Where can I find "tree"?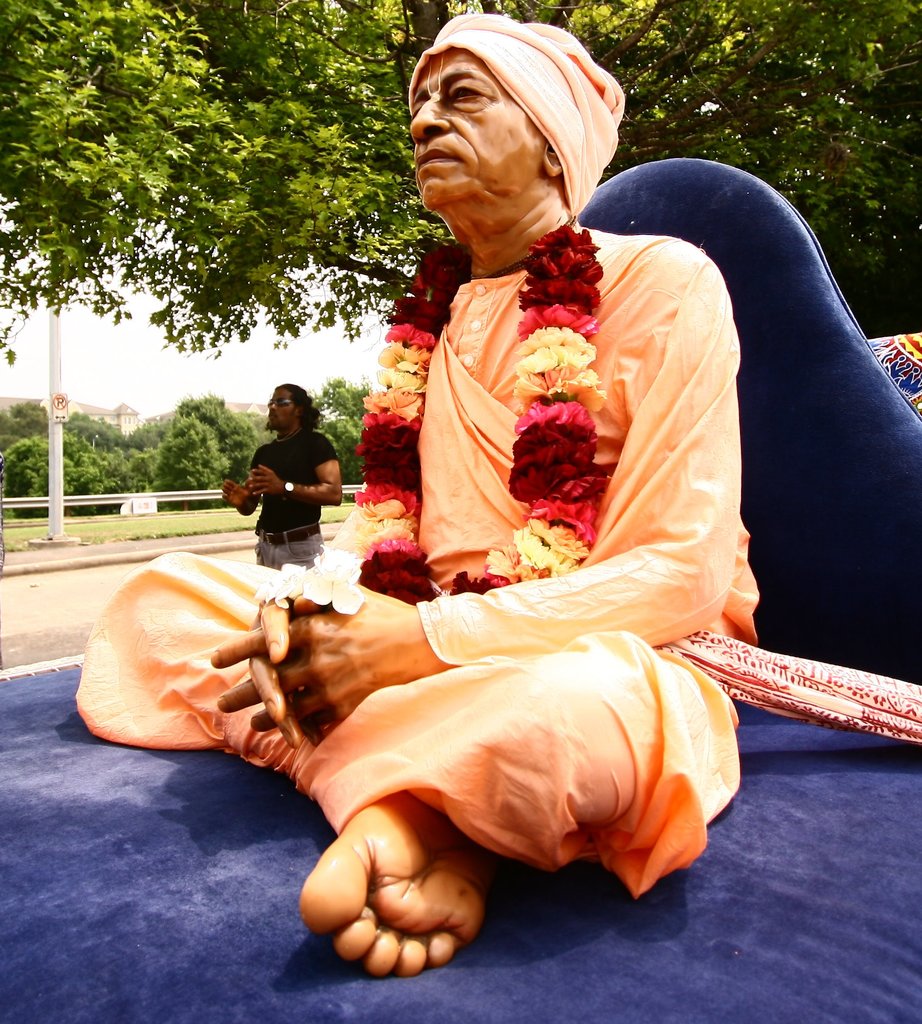
You can find it at {"left": 159, "top": 381, "right": 246, "bottom": 488}.
